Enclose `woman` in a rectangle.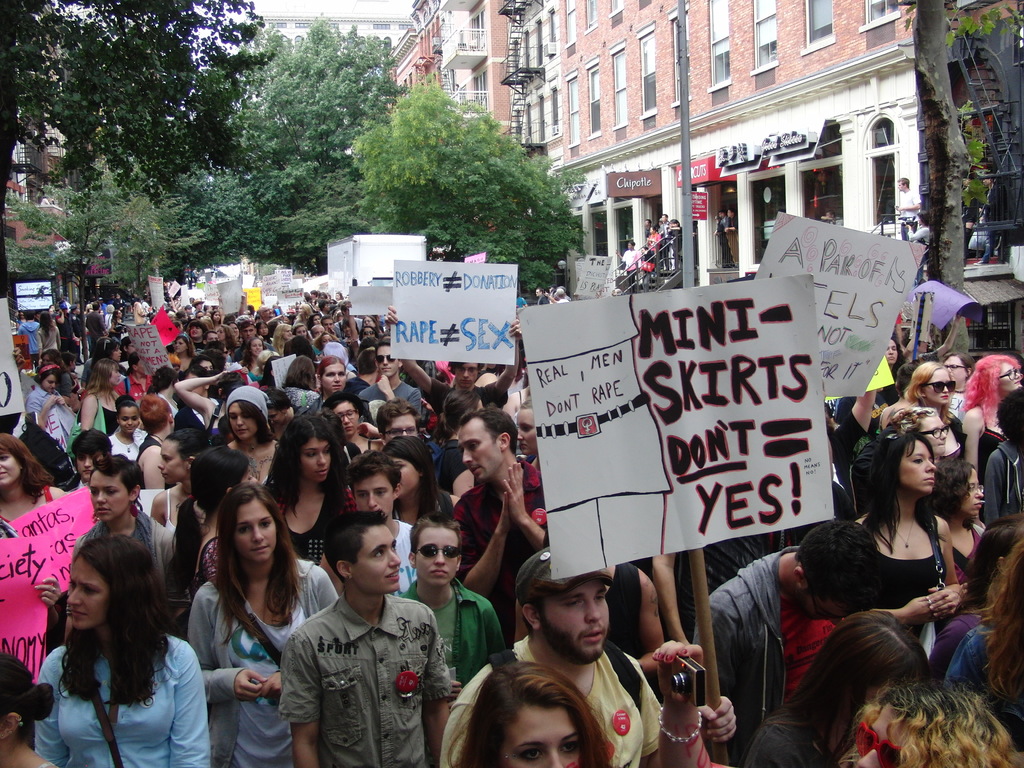
[835, 432, 976, 675].
